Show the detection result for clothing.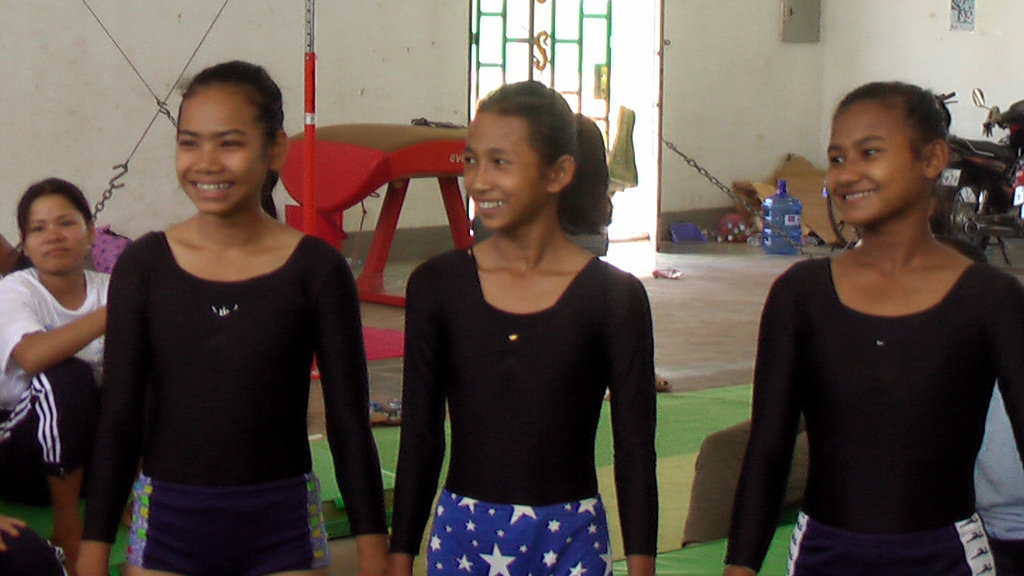
detection(723, 250, 1023, 575).
